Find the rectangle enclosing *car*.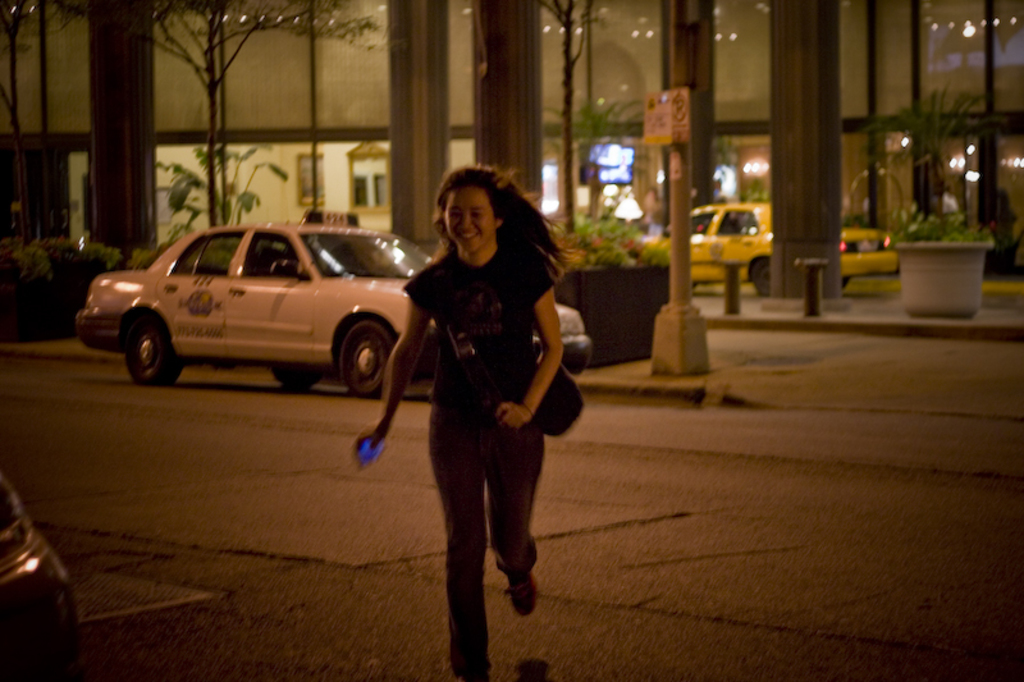
bbox=[648, 189, 897, 290].
